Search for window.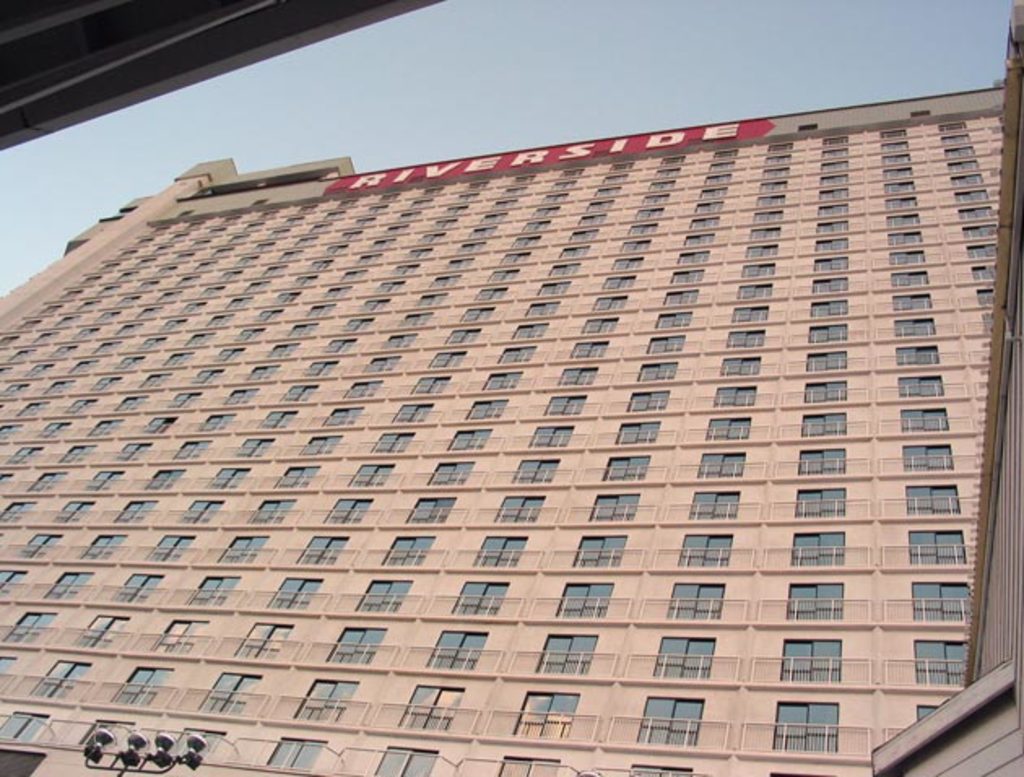
Found at box=[210, 465, 247, 486].
